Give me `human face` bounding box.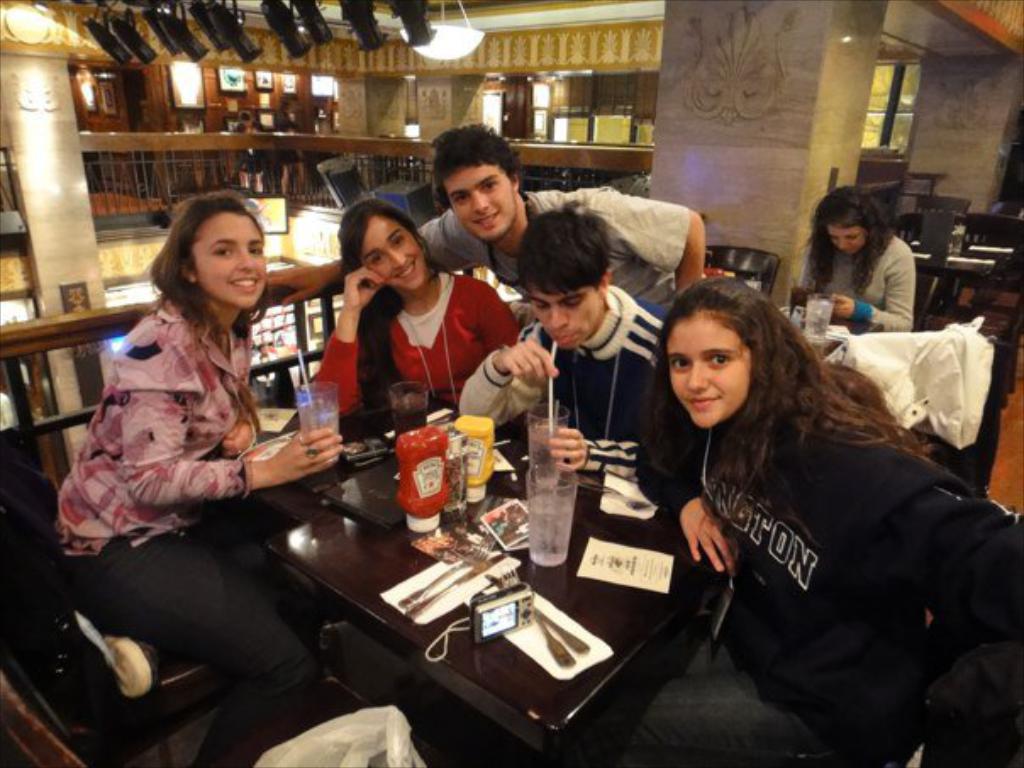
region(361, 217, 422, 292).
